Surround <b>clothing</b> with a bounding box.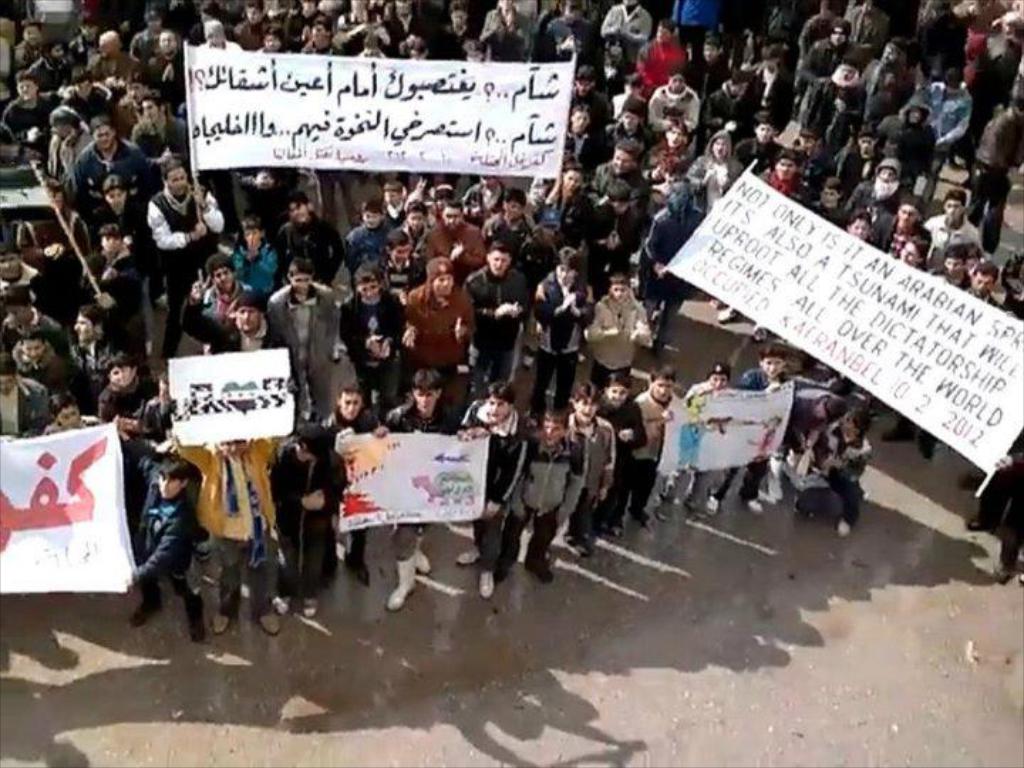
box=[680, 129, 748, 192].
